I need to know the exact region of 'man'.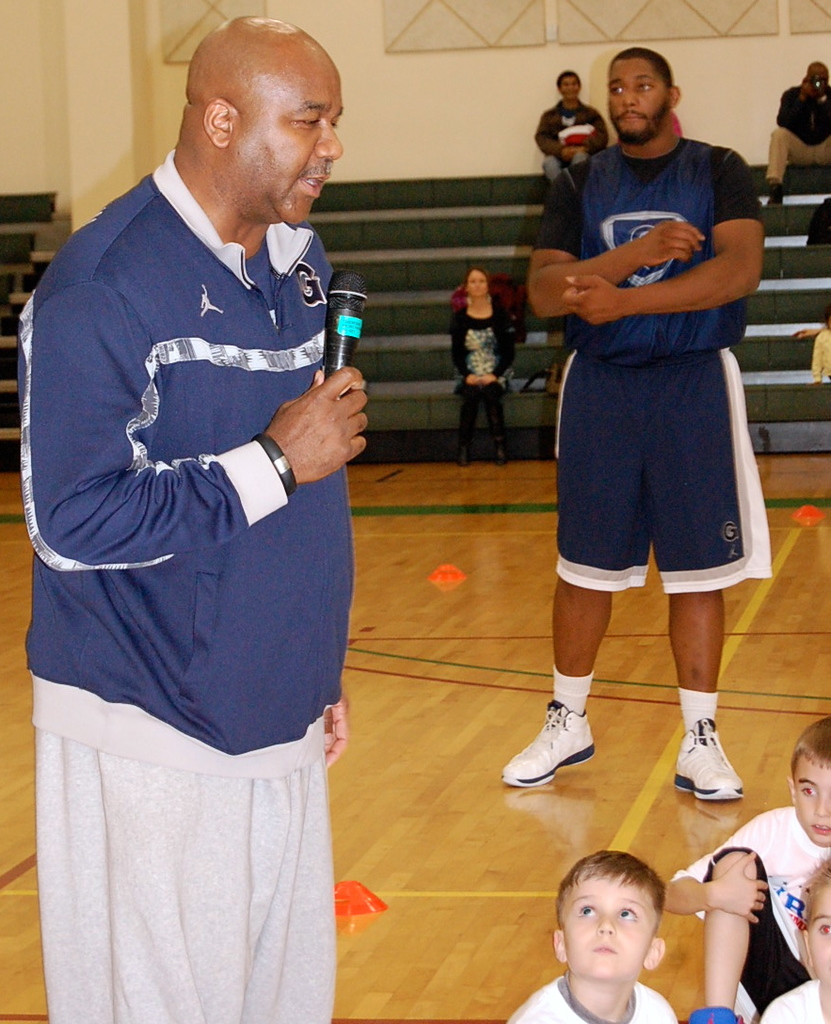
Region: 759,50,830,207.
